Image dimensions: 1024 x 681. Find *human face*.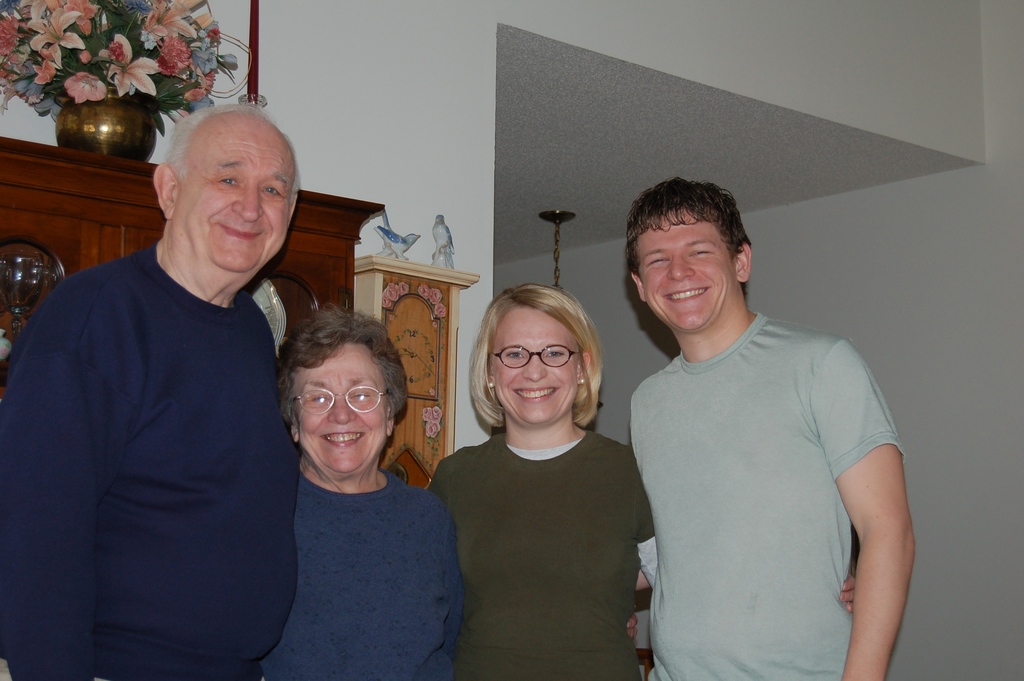
bbox=(292, 342, 391, 472).
